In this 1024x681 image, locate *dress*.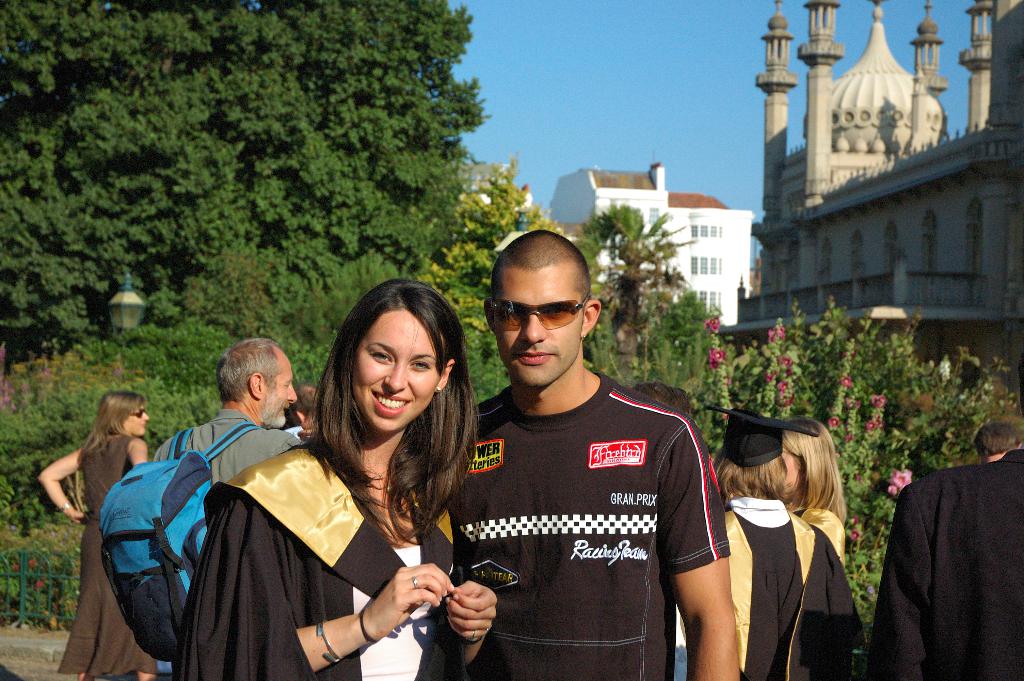
Bounding box: x1=160, y1=401, x2=475, y2=669.
